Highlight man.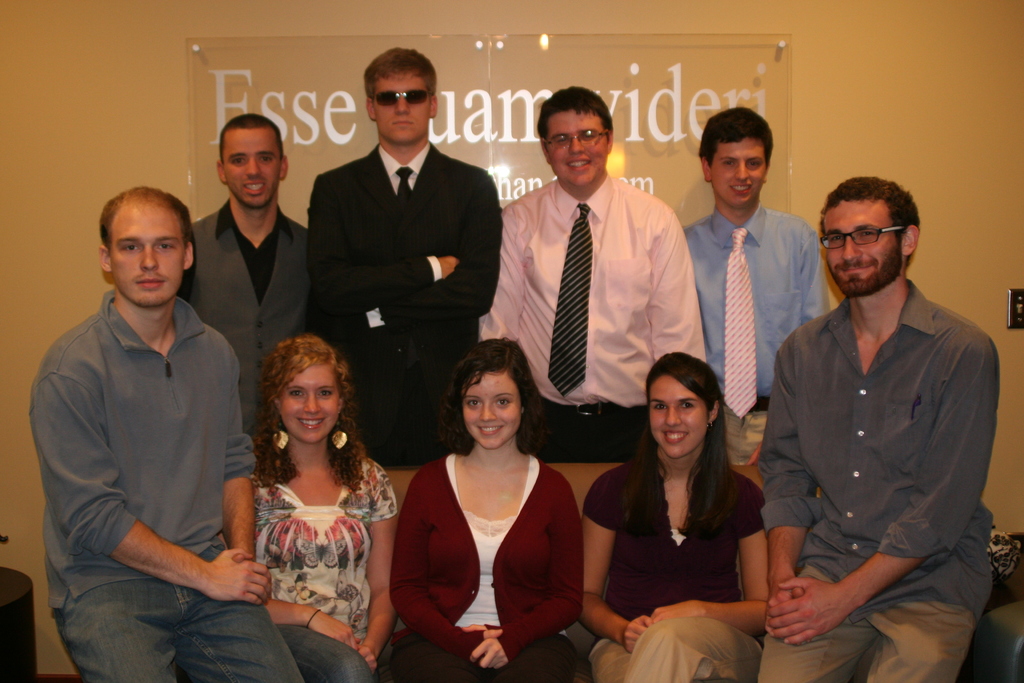
Highlighted region: left=30, top=187, right=304, bottom=682.
